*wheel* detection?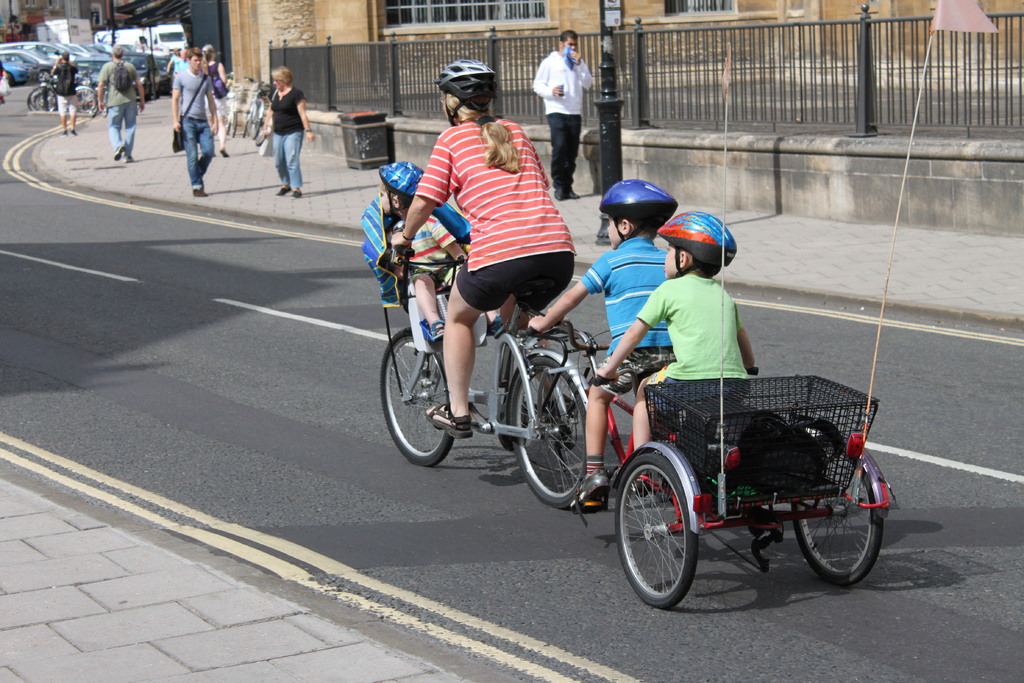
x1=98 y1=91 x2=106 y2=113
